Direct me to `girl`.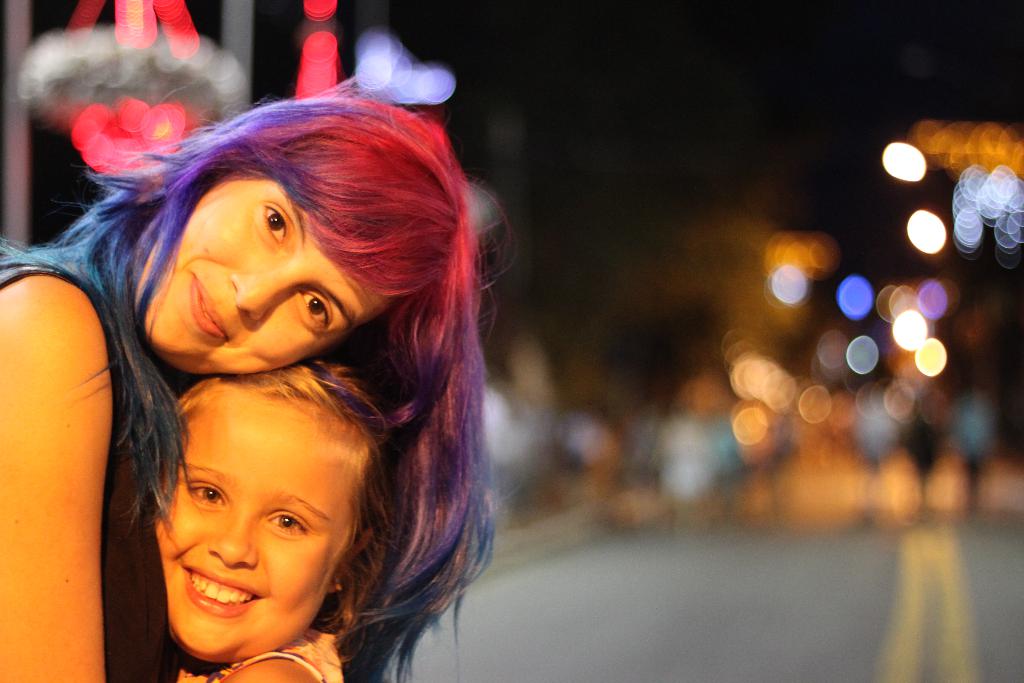
Direction: select_region(0, 76, 525, 682).
